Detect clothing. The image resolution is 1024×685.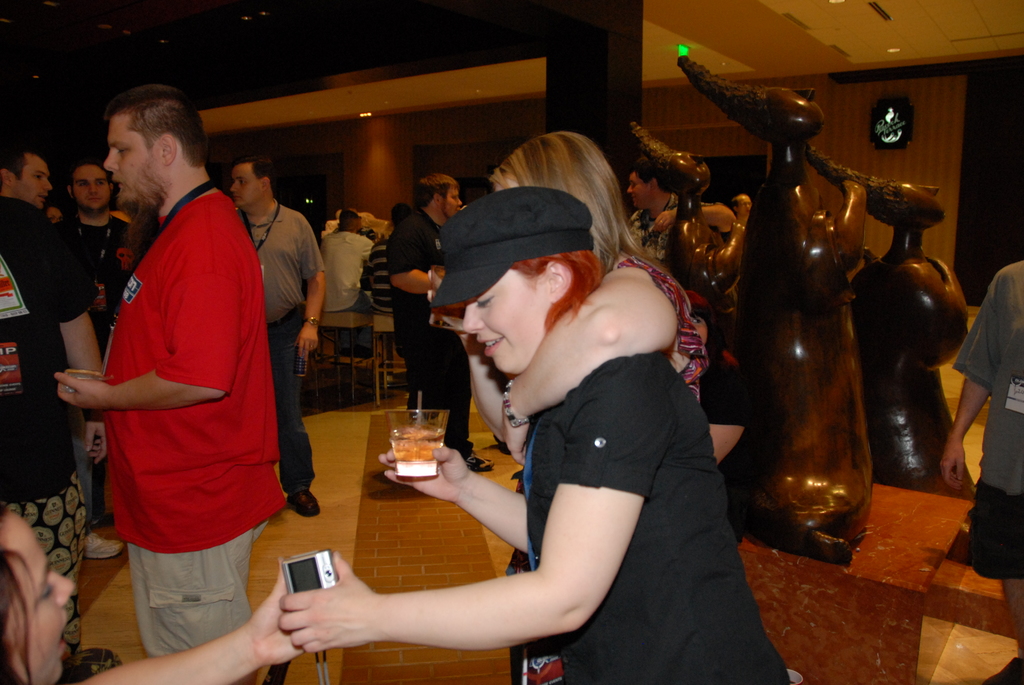
bbox=(332, 230, 371, 306).
